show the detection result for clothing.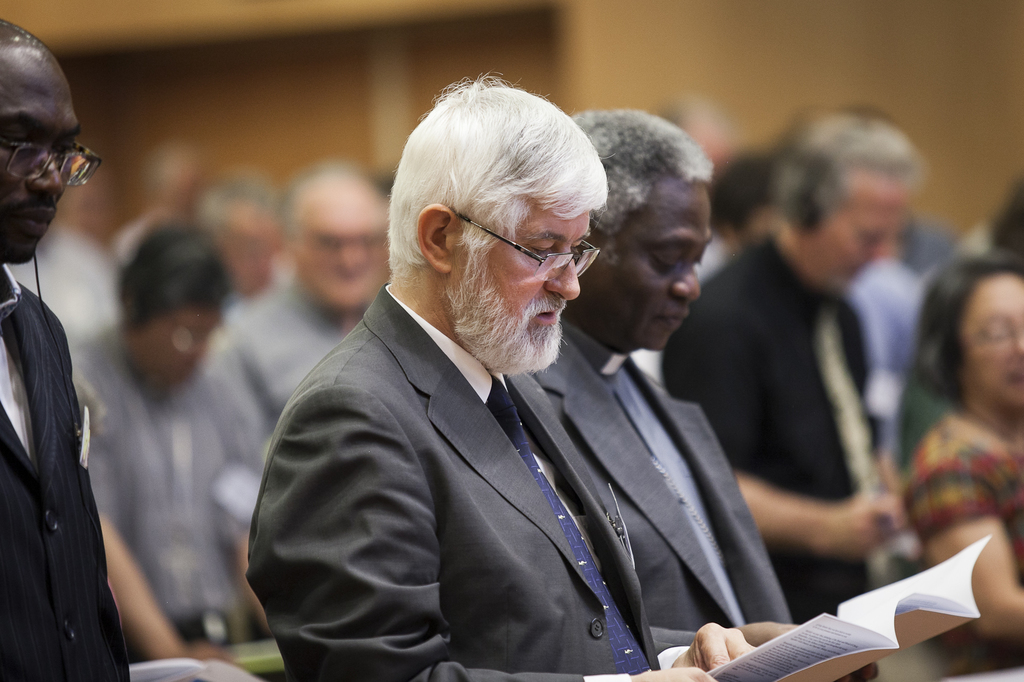
box=[223, 279, 355, 449].
